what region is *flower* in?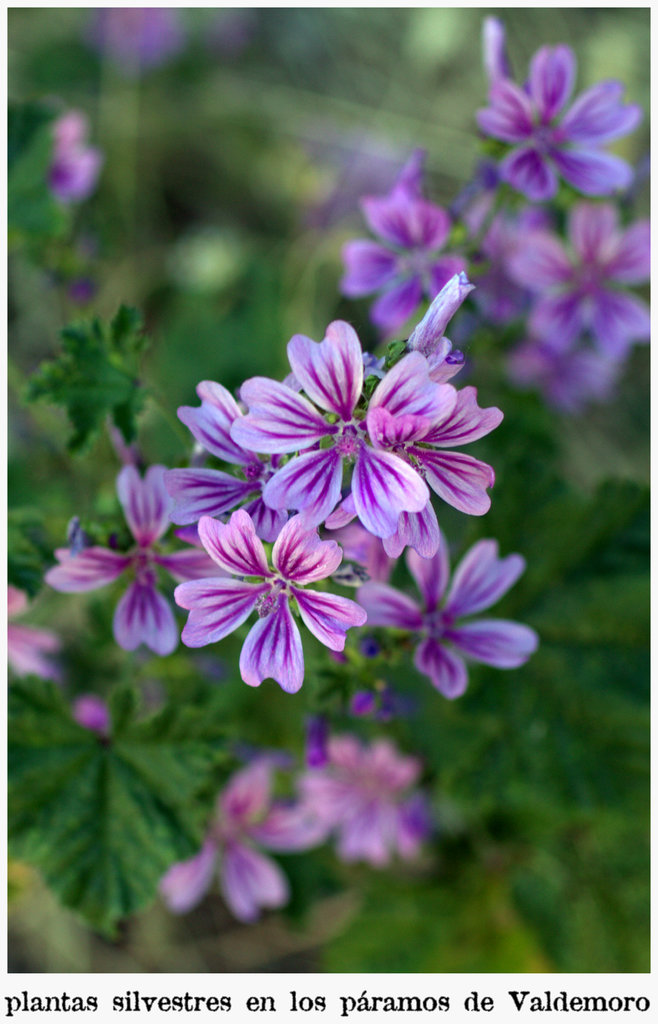
pyautogui.locateOnScreen(0, 577, 63, 694).
